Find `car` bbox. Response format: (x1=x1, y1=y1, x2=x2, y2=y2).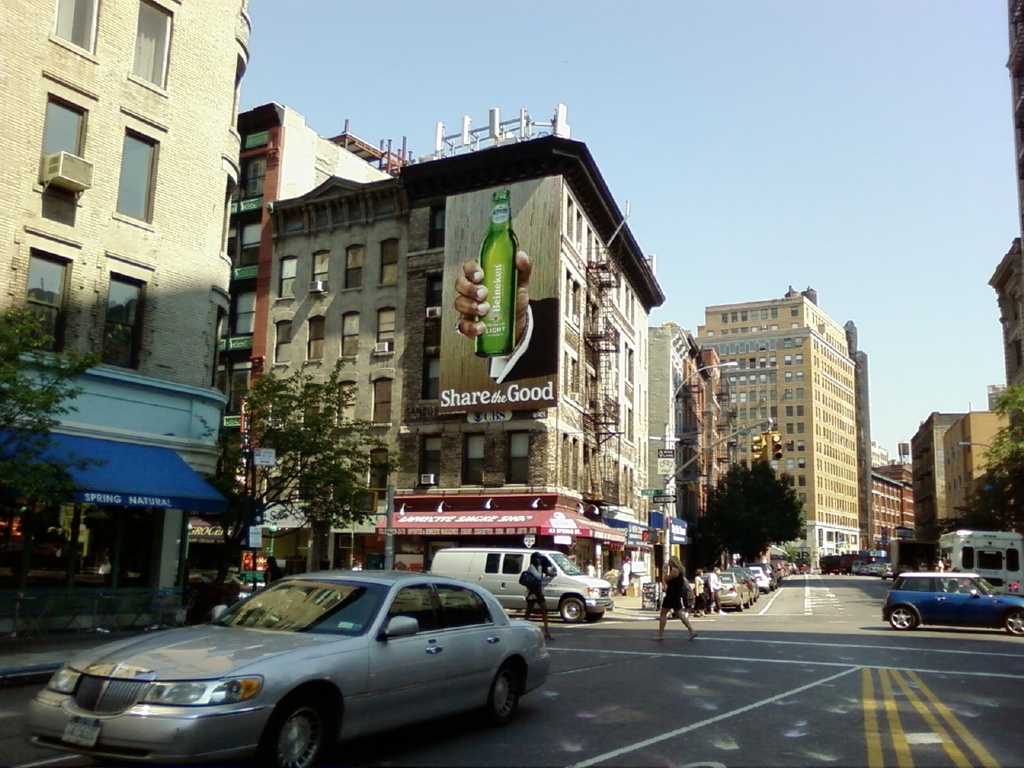
(x1=27, y1=570, x2=555, y2=767).
